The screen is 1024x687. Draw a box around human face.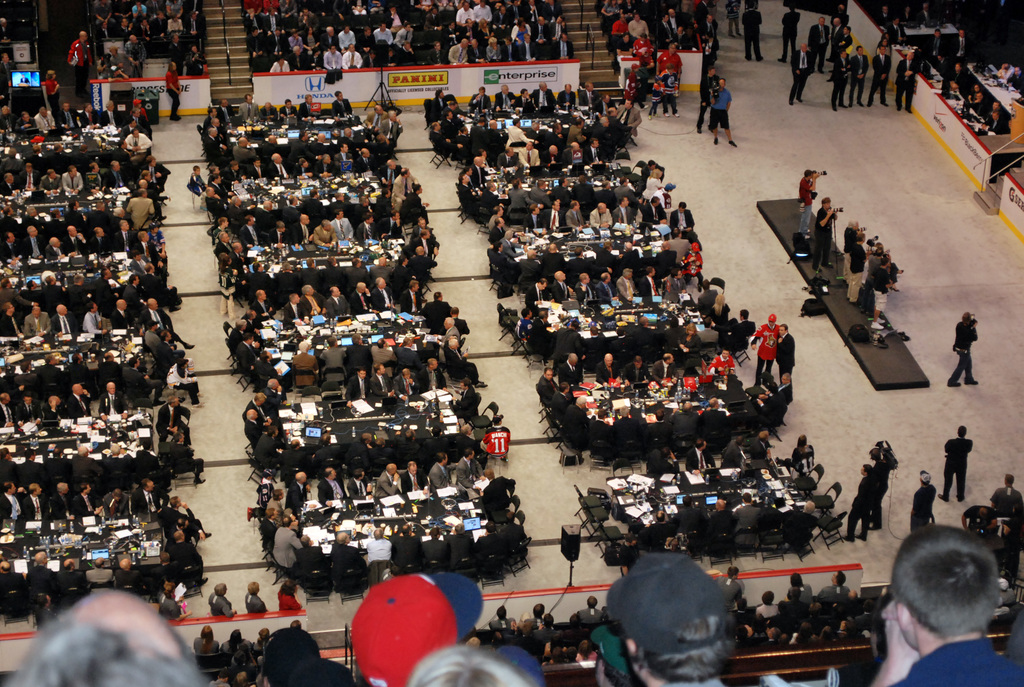
<region>463, 129, 468, 136</region>.
